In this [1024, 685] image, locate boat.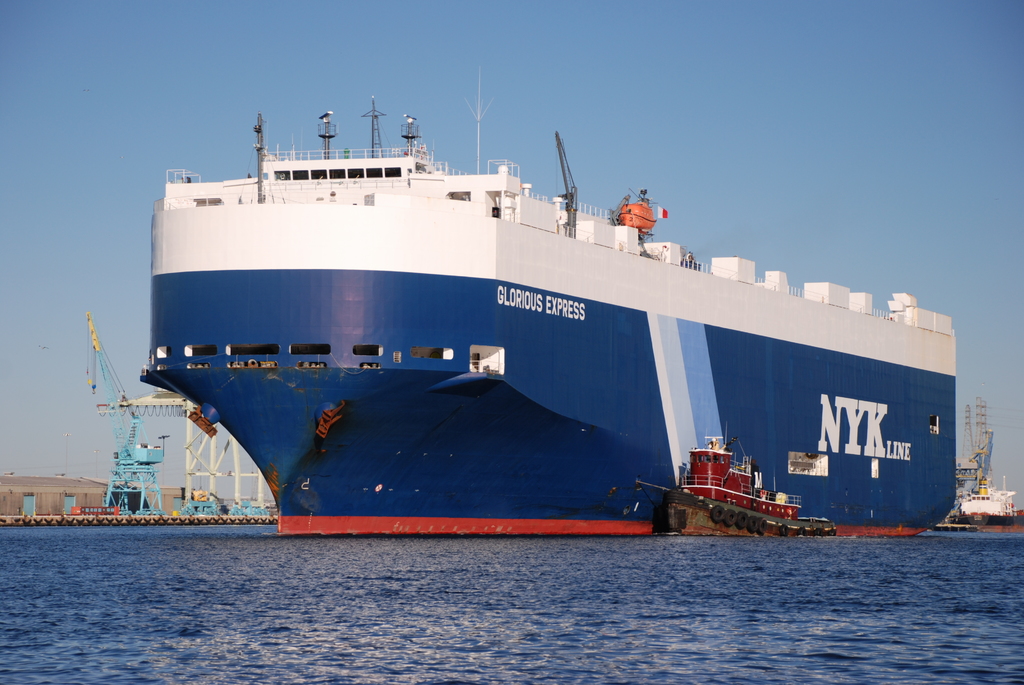
Bounding box: (x1=632, y1=432, x2=845, y2=546).
